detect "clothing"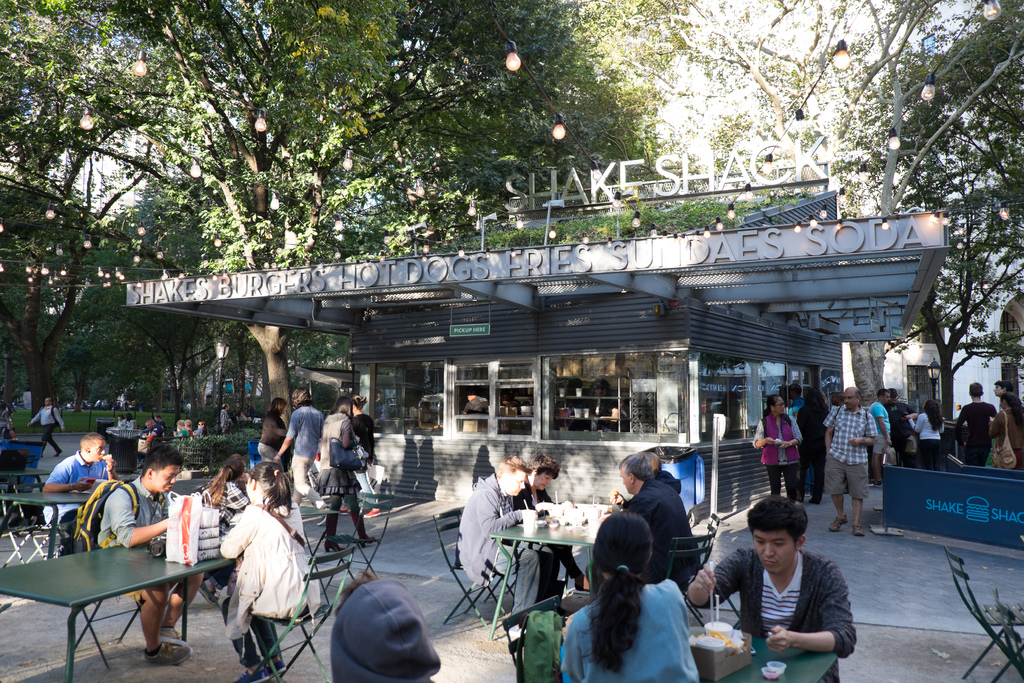
detection(317, 466, 358, 494)
